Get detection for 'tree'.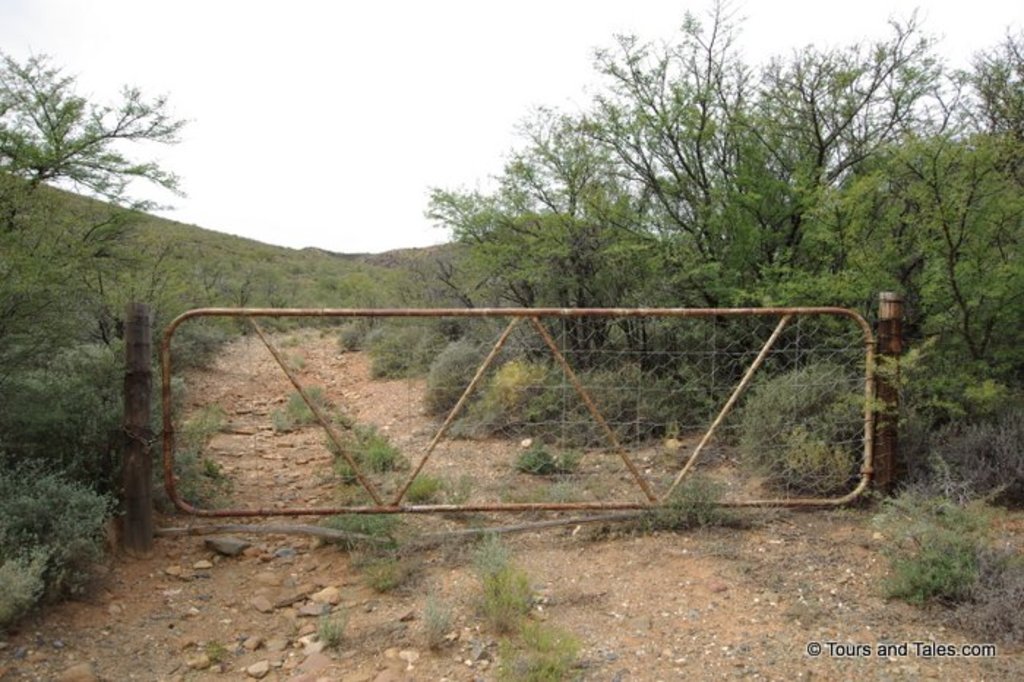
Detection: [0,35,195,249].
